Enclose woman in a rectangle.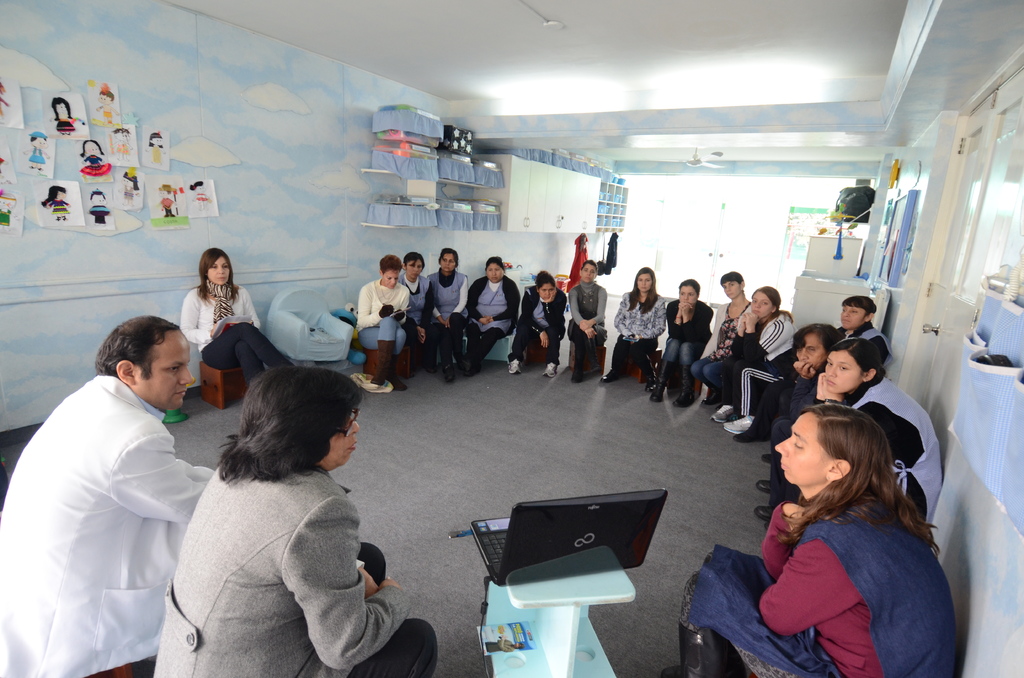
[x1=689, y1=271, x2=756, y2=410].
